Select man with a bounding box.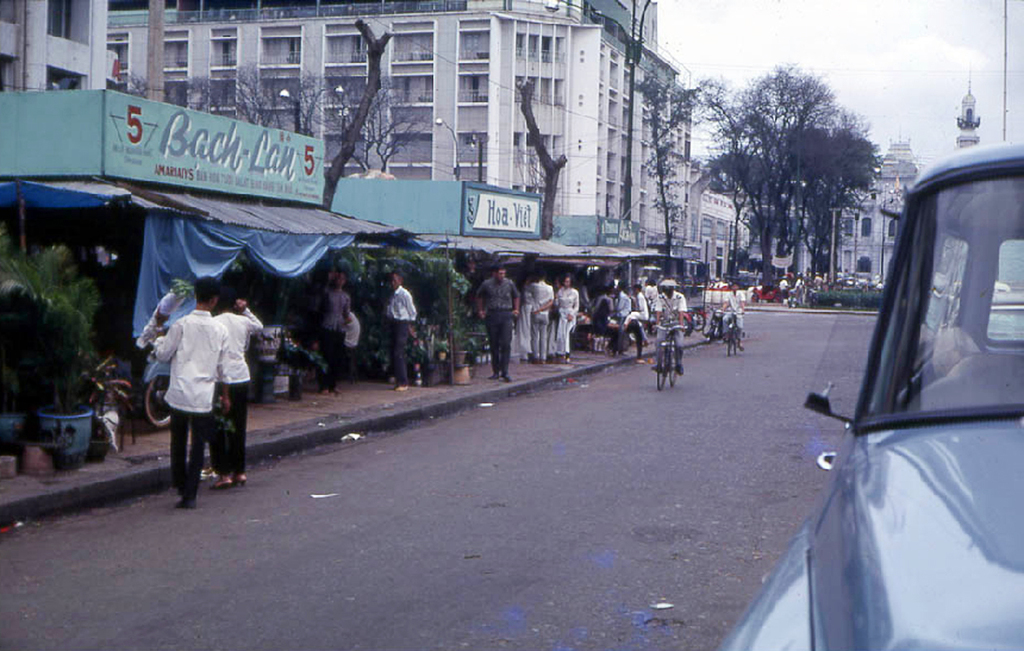
left=316, top=271, right=352, bottom=394.
